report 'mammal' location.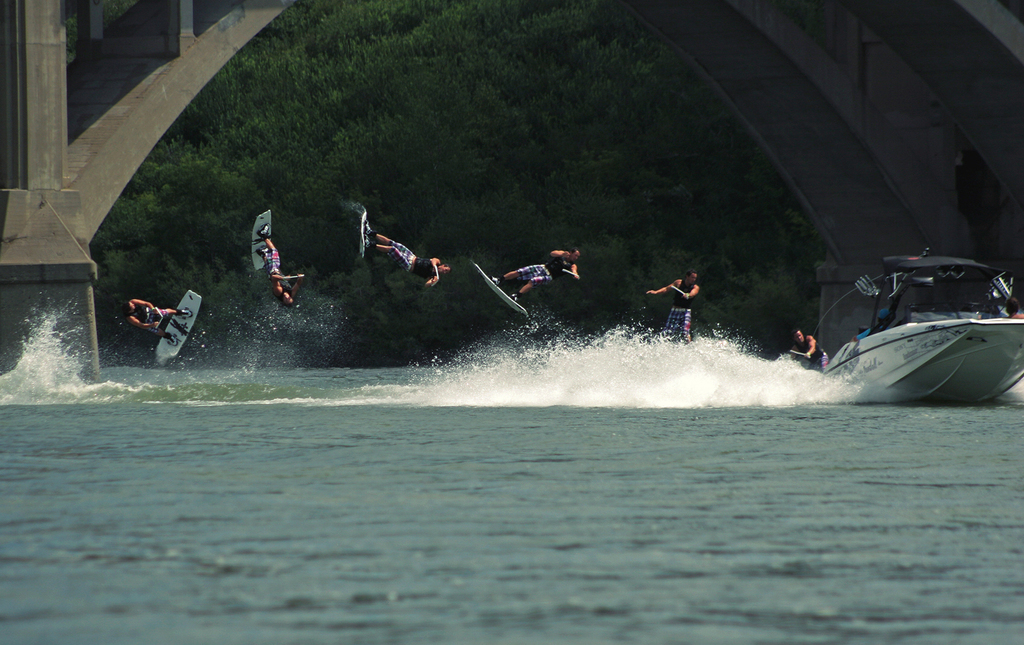
Report: {"x1": 242, "y1": 217, "x2": 291, "y2": 312}.
